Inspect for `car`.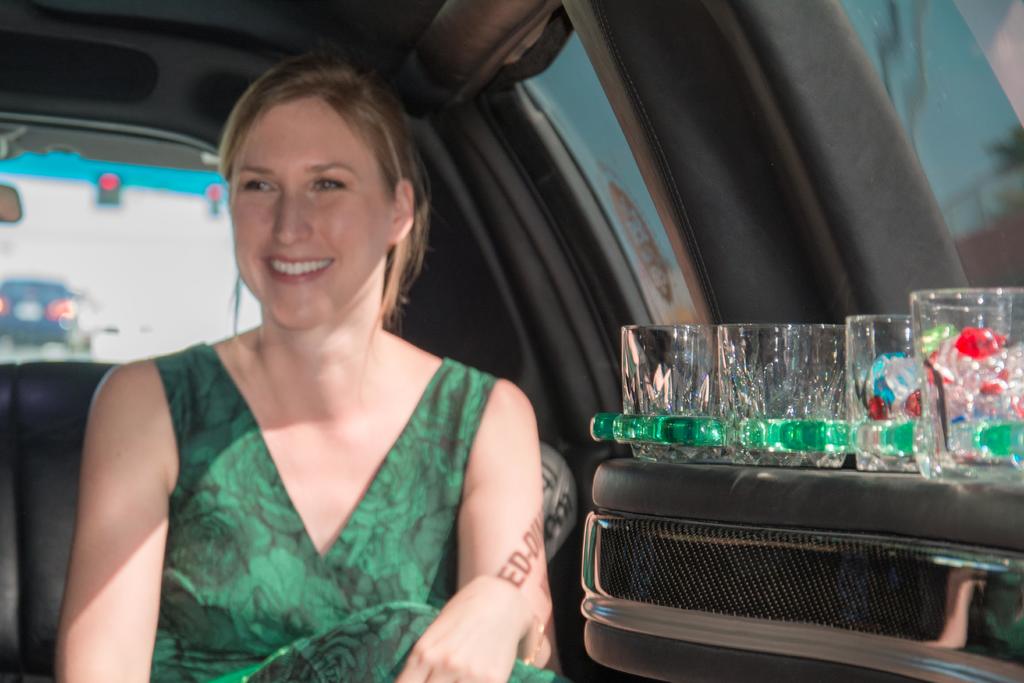
Inspection: [0,0,1023,682].
